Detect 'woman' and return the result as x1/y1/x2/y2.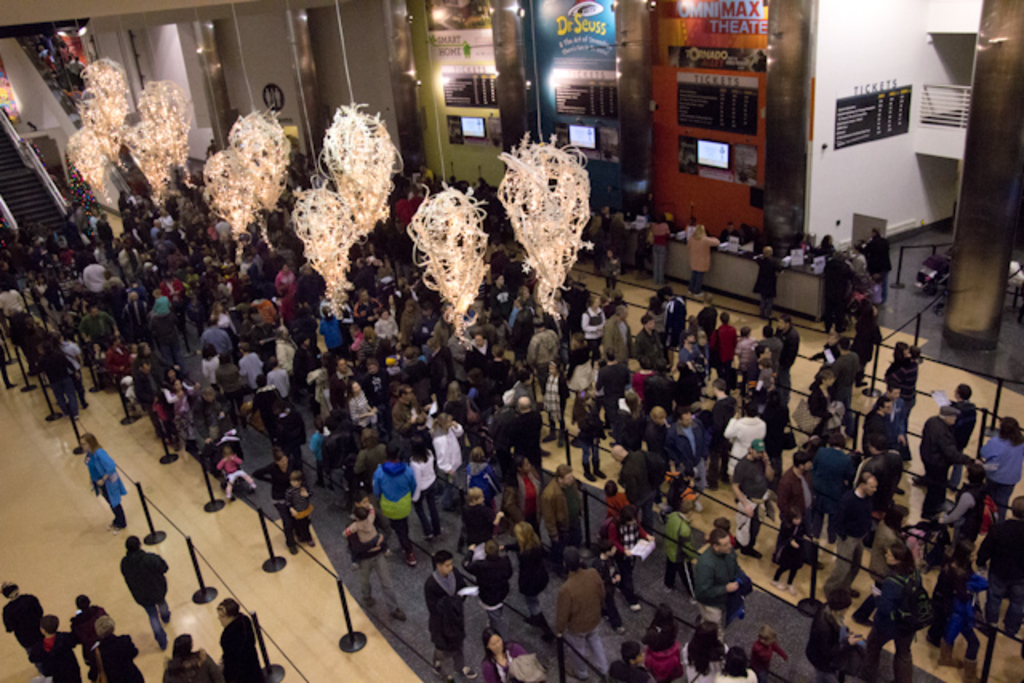
650/214/669/290.
